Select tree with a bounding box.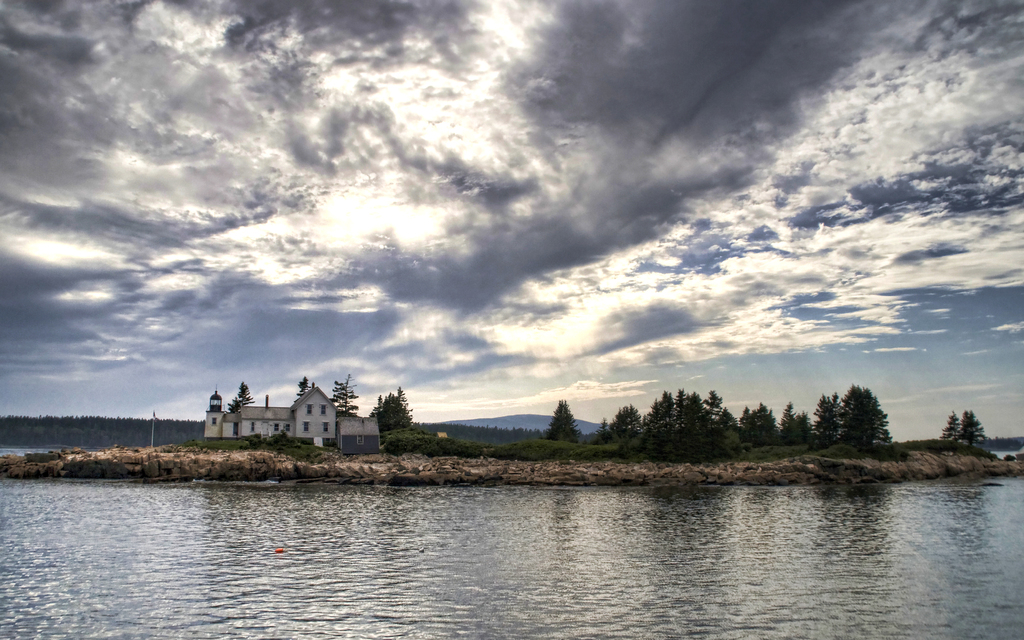
pyautogui.locateOnScreen(607, 407, 646, 443).
